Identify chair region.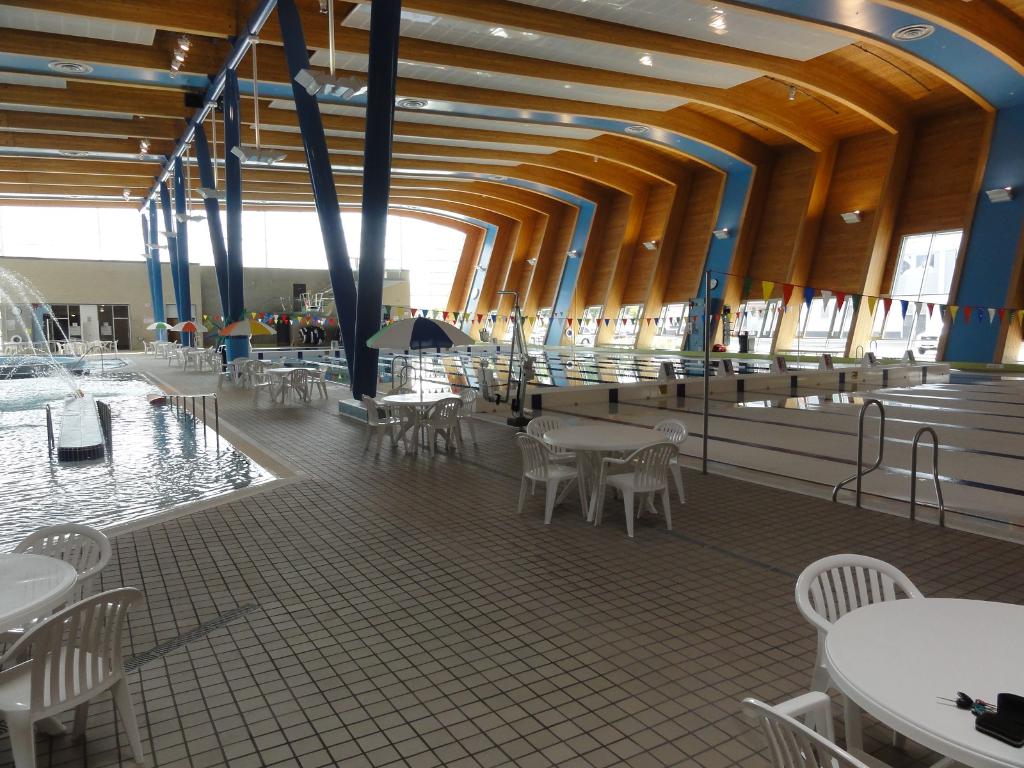
Region: rect(731, 685, 902, 767).
